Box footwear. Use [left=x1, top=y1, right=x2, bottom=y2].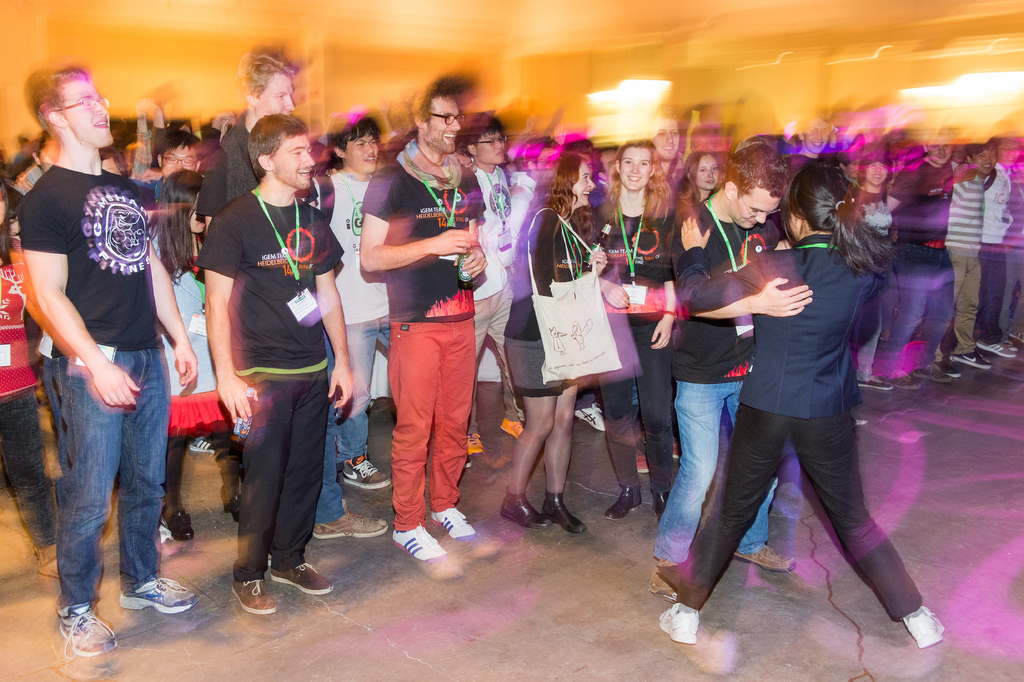
[left=734, top=540, right=804, bottom=575].
